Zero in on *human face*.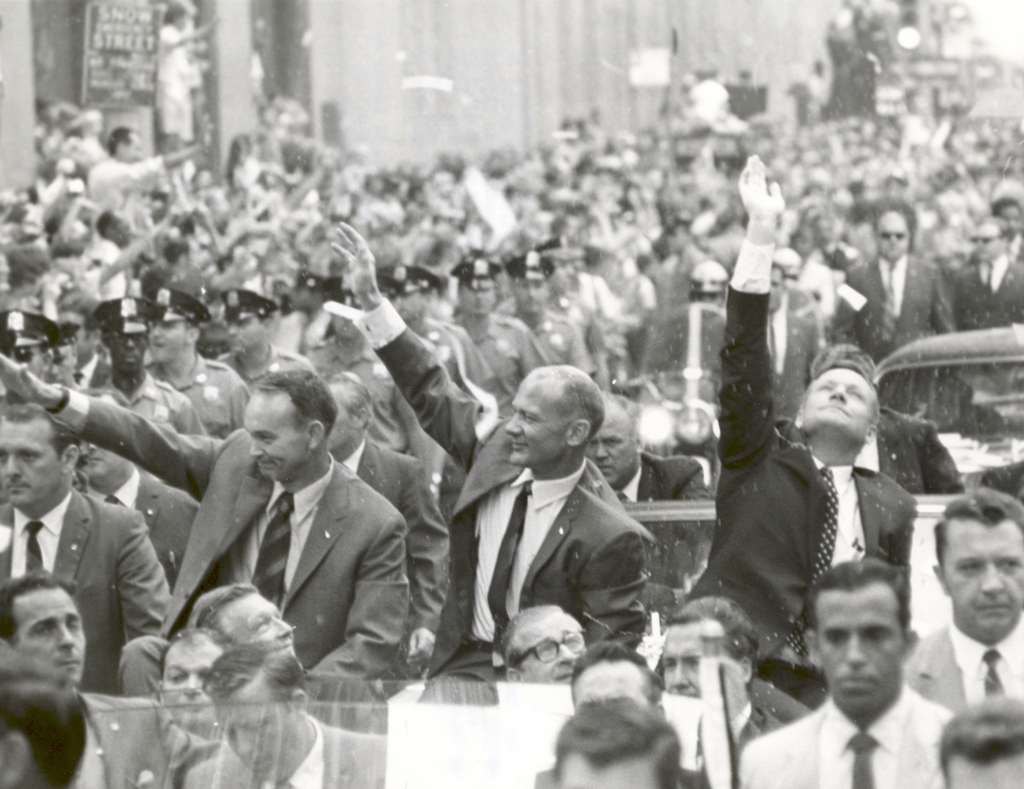
Zeroed in: rect(399, 294, 423, 318).
